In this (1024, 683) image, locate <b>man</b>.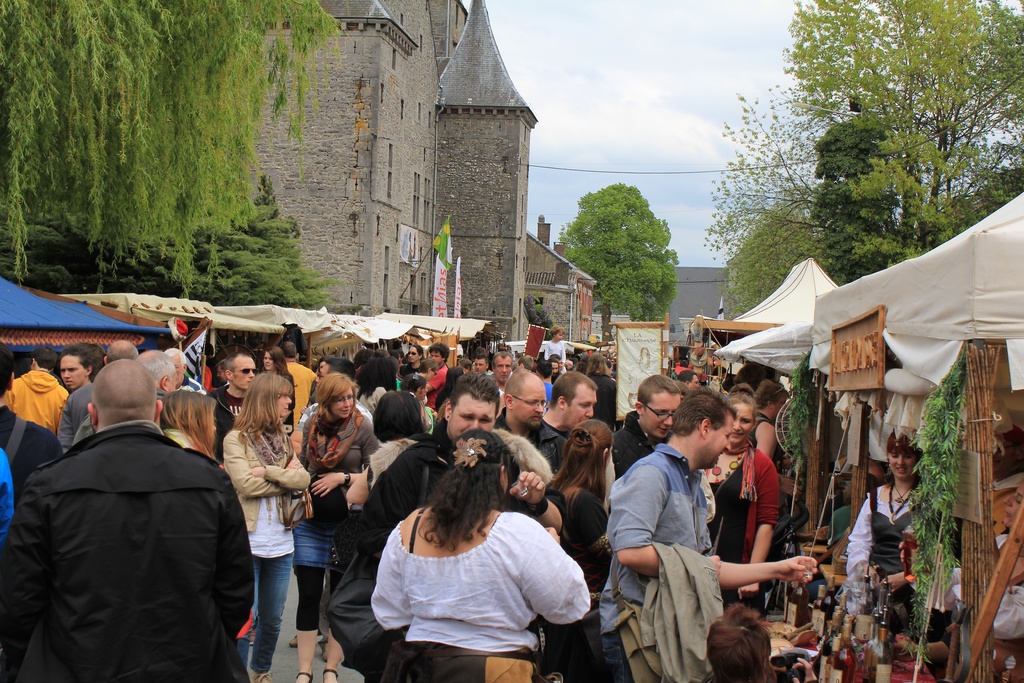
Bounding box: locate(323, 365, 562, 682).
